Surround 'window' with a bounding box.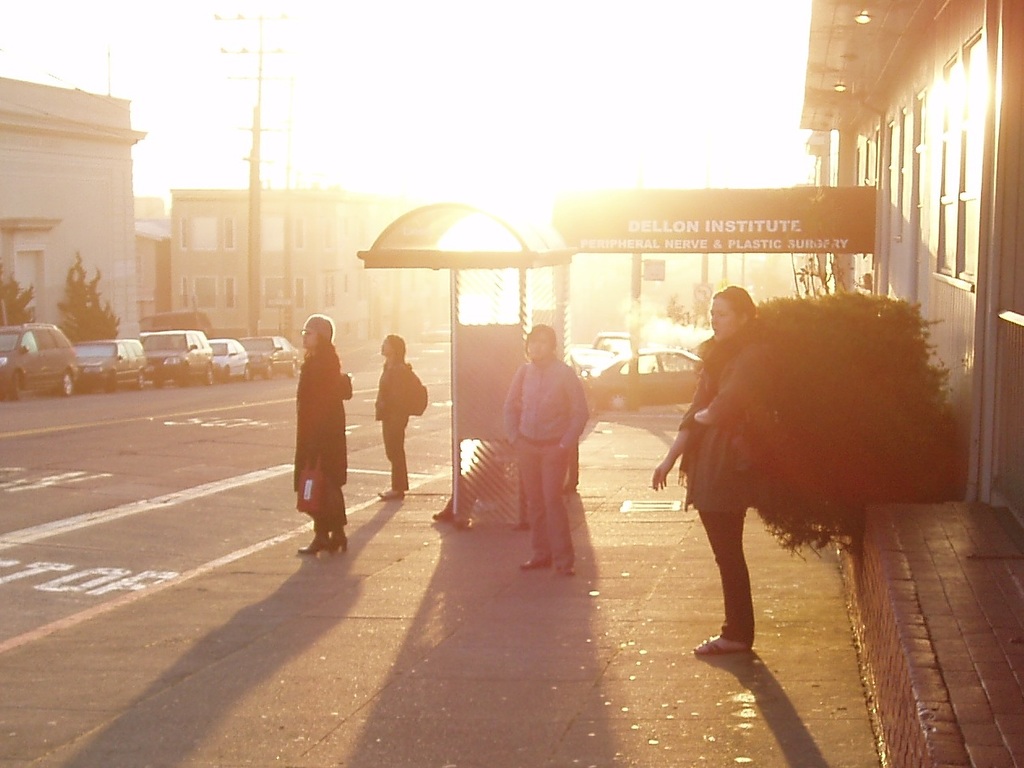
bbox=(932, 35, 983, 285).
